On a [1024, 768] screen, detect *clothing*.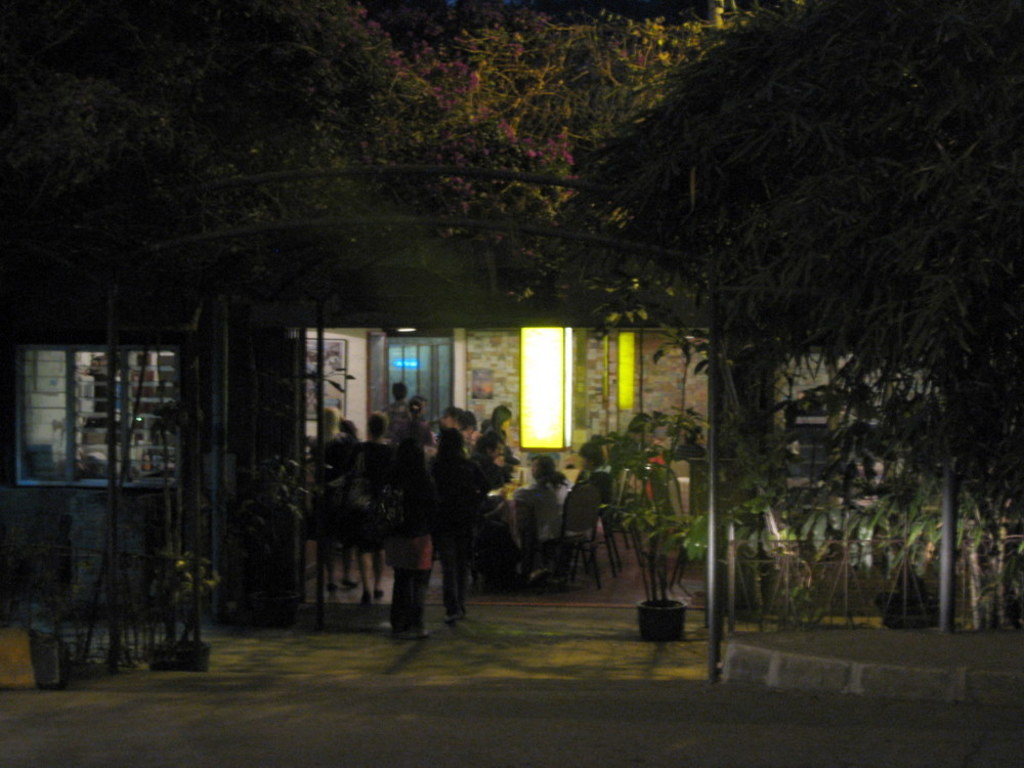
x1=520 y1=479 x2=567 y2=565.
